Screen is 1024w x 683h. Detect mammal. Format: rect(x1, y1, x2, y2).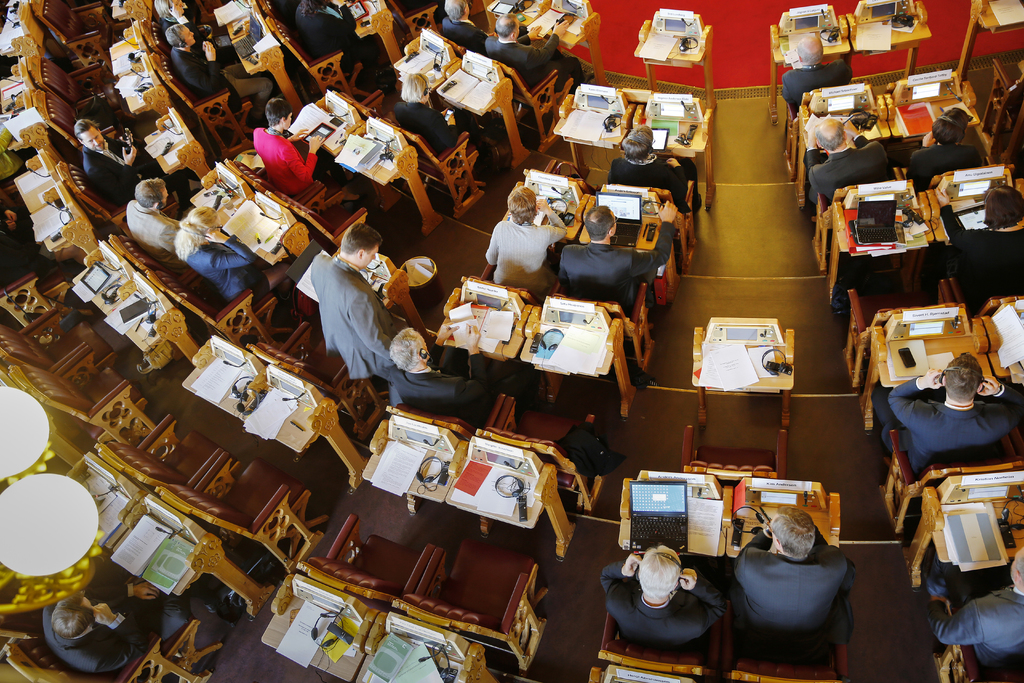
rect(0, 122, 24, 188).
